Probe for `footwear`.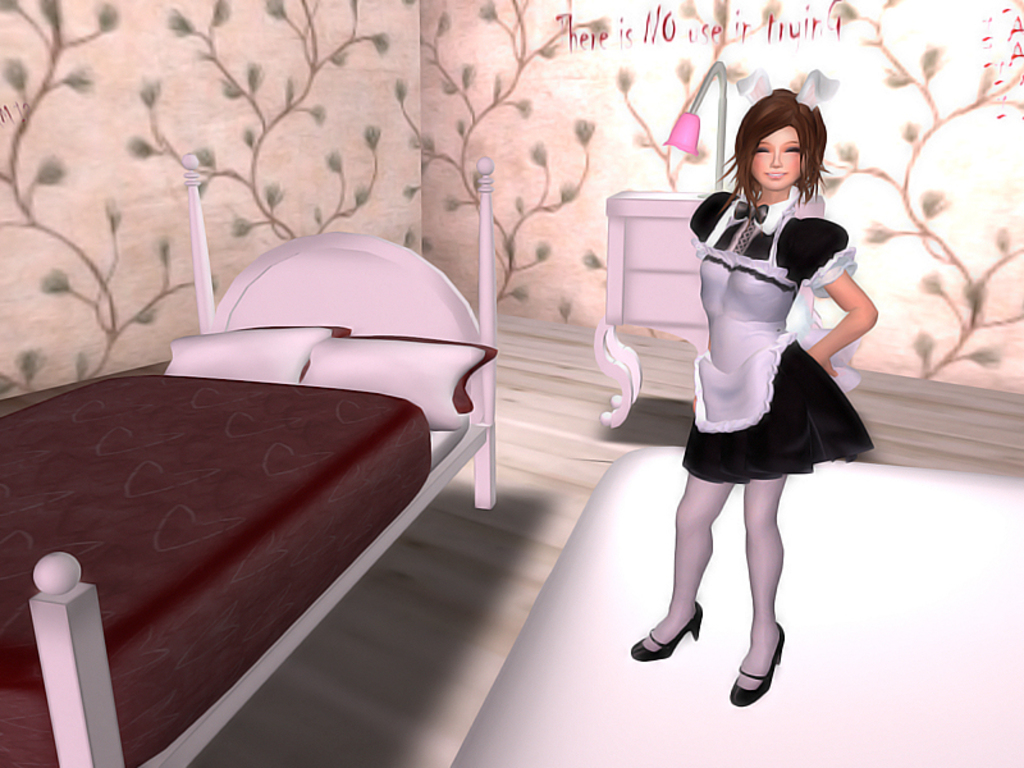
Probe result: 640/579/707/689.
